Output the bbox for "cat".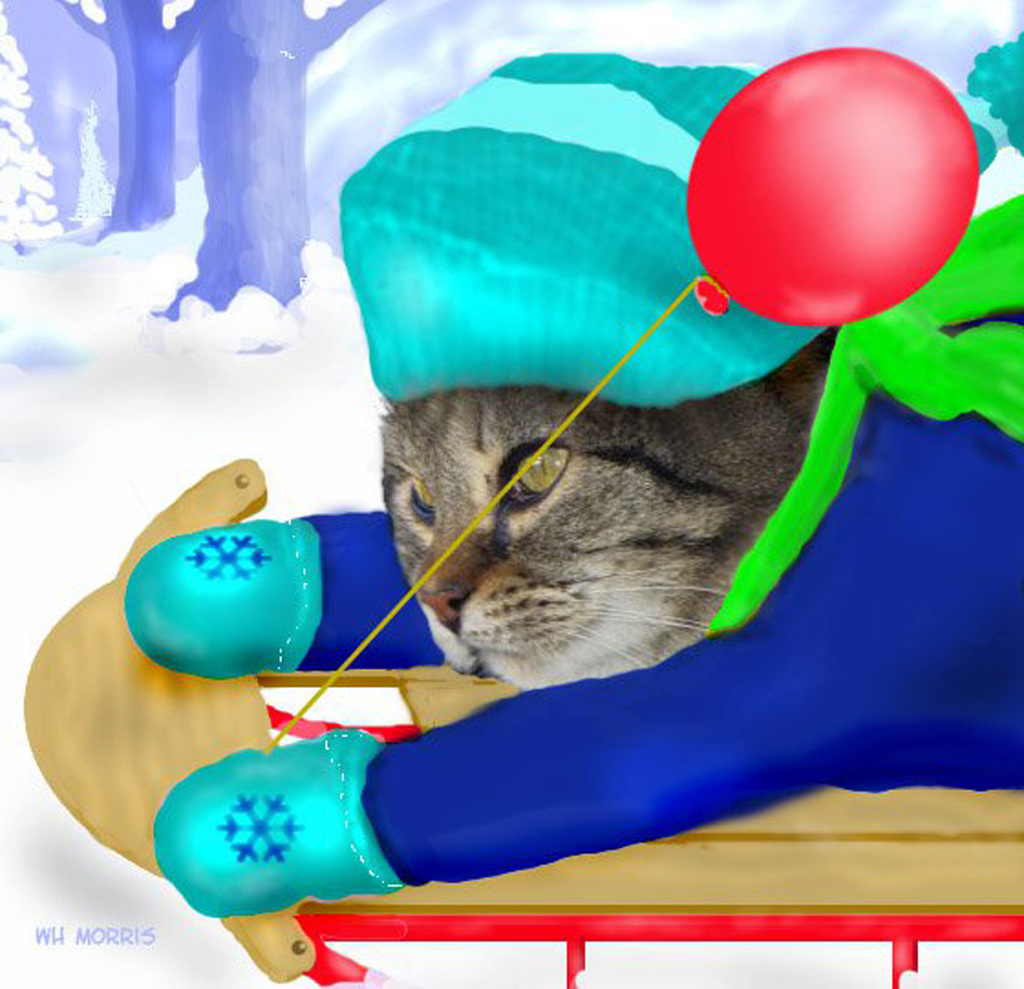
locate(131, 319, 1023, 949).
